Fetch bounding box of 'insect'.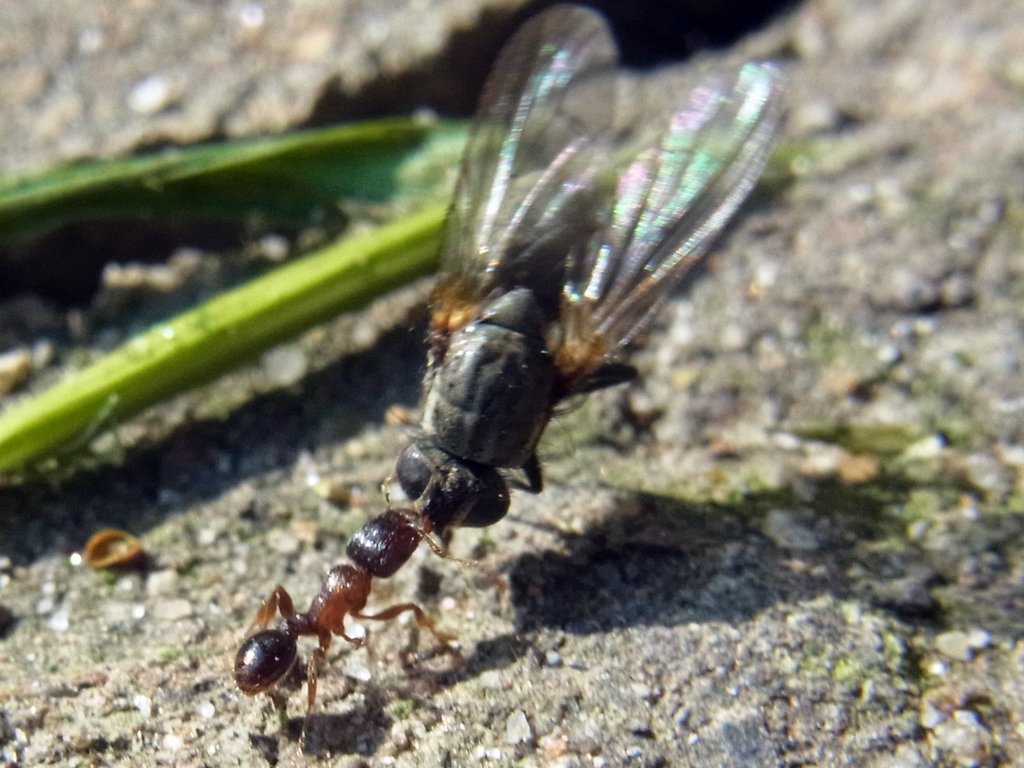
Bbox: 232 484 508 739.
